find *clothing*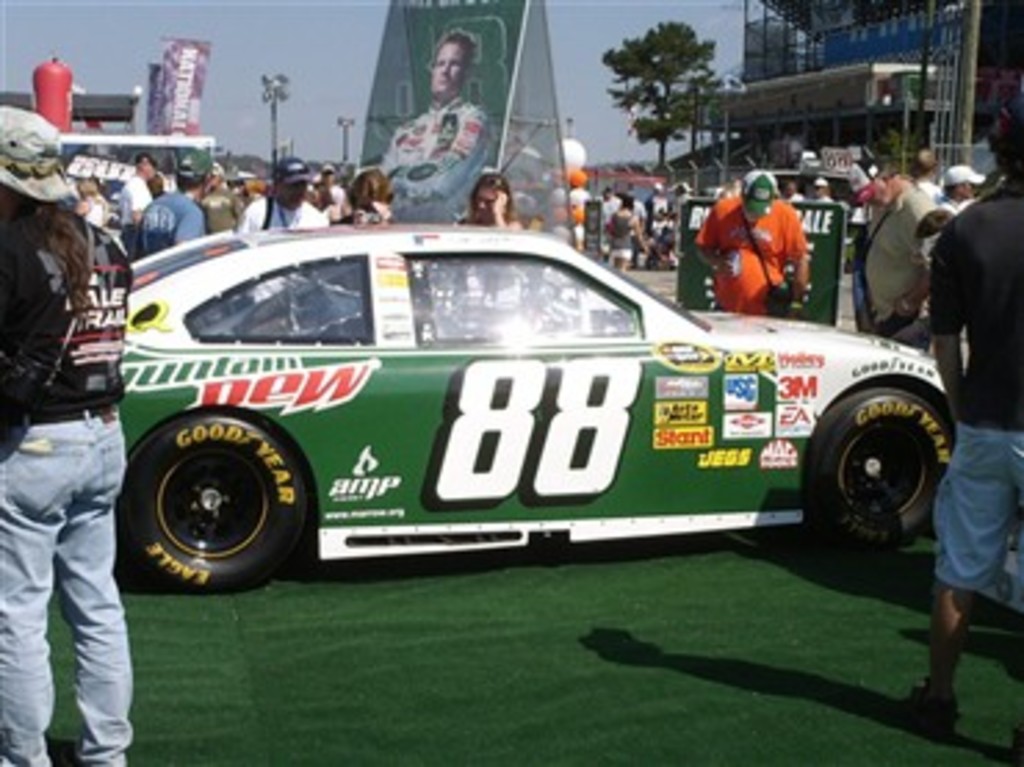
x1=230 y1=194 x2=332 y2=230
